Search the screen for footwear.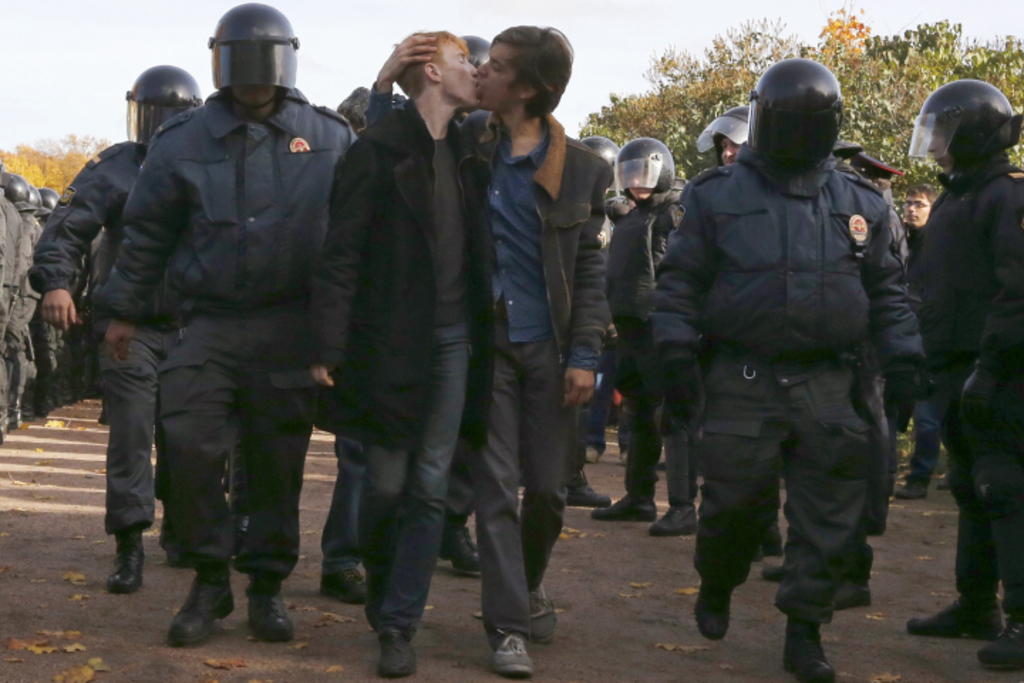
Found at <bbox>781, 626, 832, 682</bbox>.
